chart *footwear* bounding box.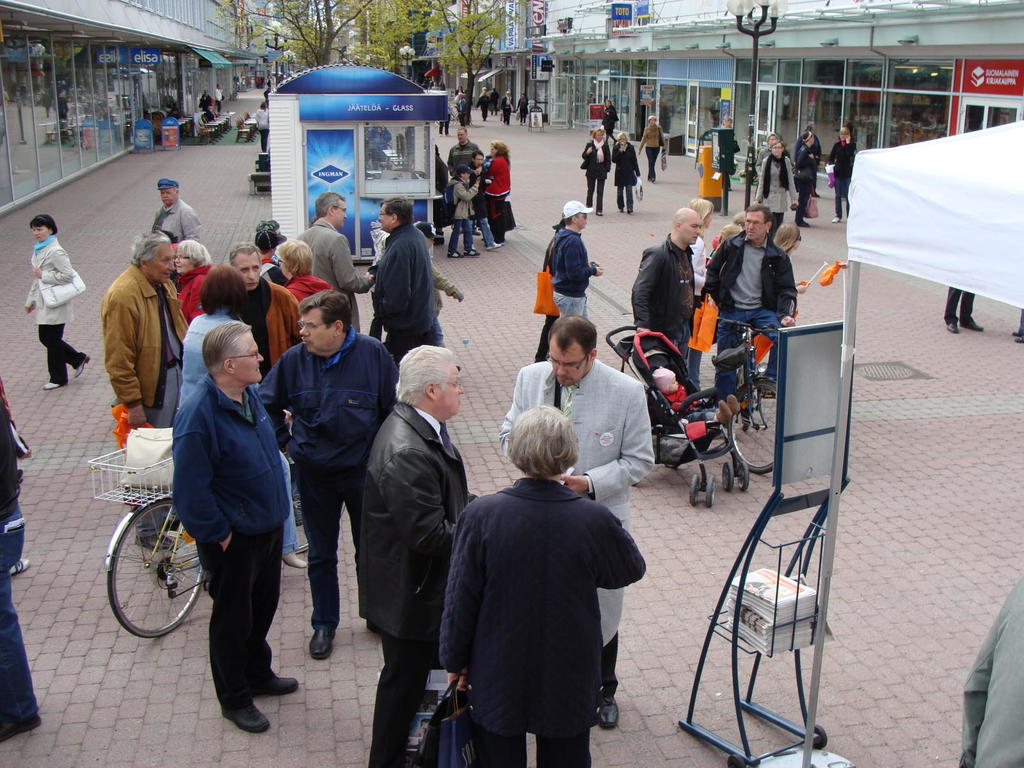
Charted: [x1=943, y1=322, x2=962, y2=335].
